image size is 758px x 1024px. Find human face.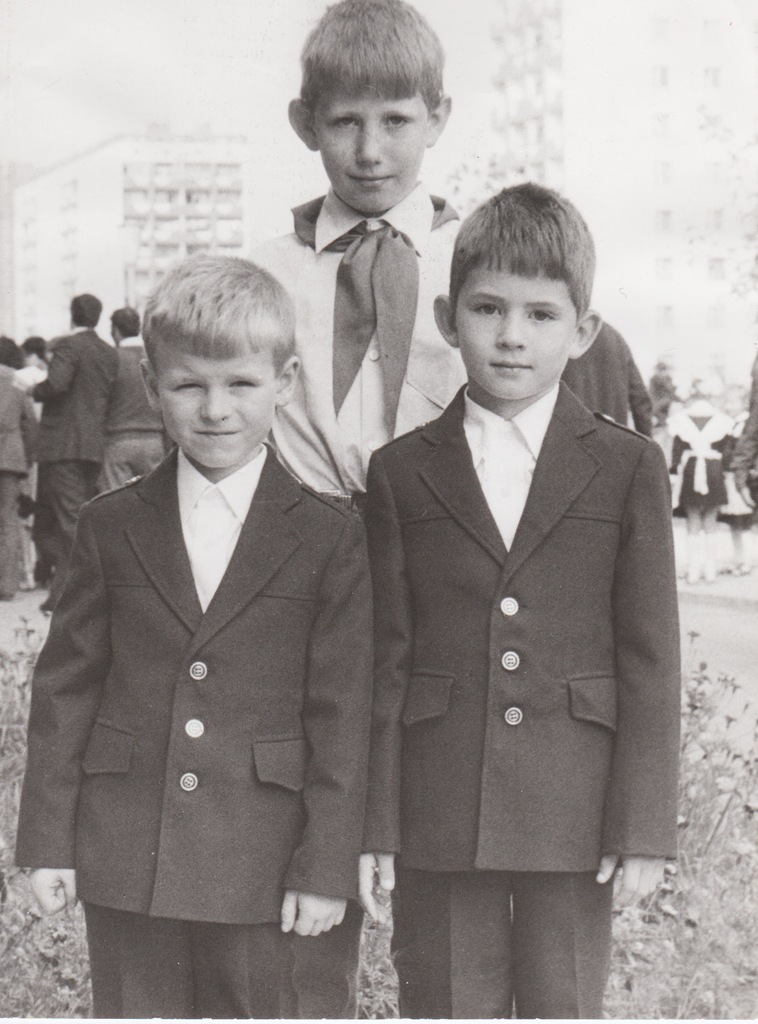
bbox=(153, 342, 267, 473).
